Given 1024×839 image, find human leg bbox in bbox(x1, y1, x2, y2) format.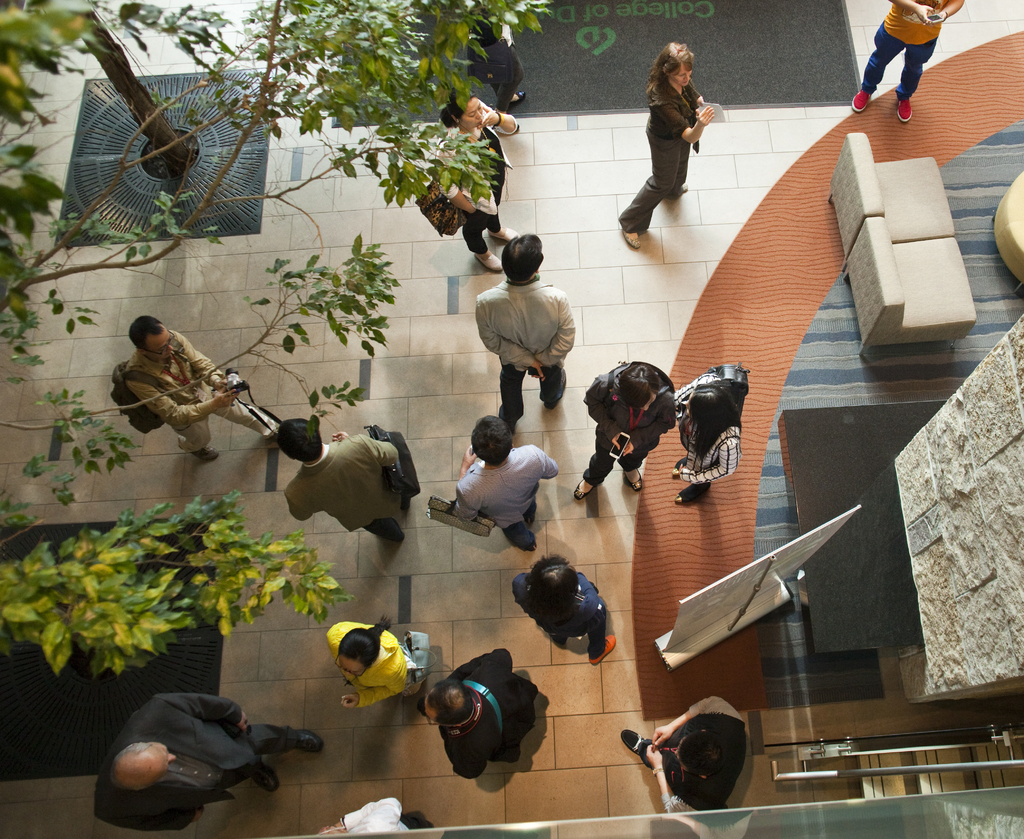
bbox(618, 133, 675, 248).
